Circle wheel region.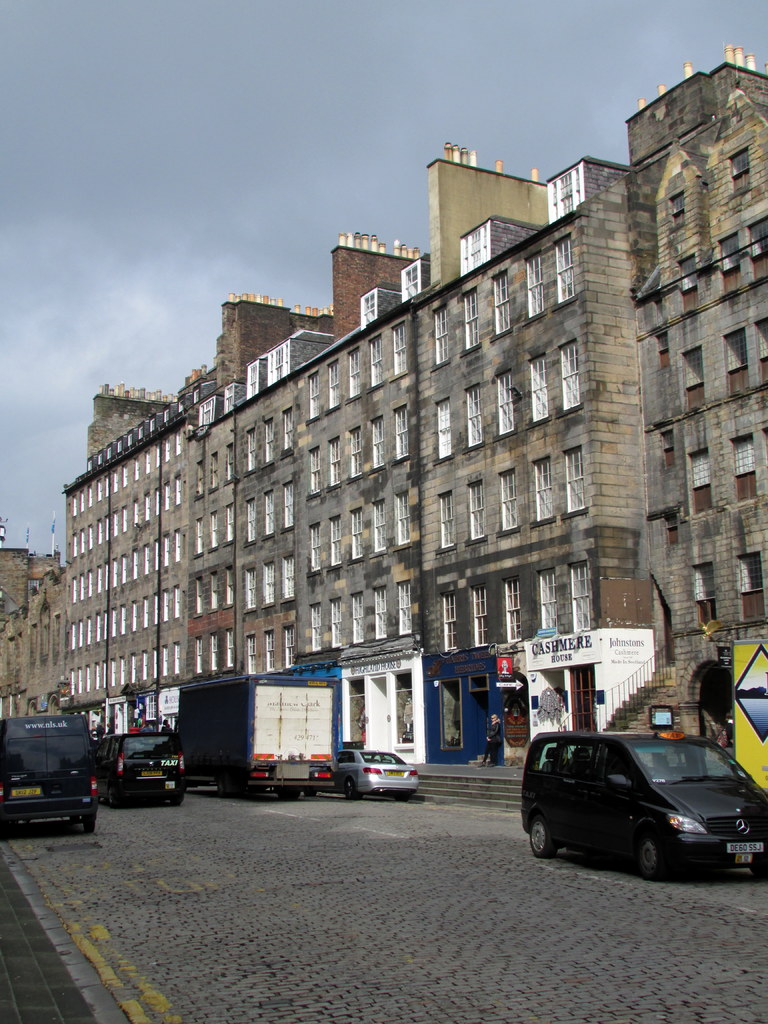
Region: (left=292, top=789, right=301, bottom=799).
